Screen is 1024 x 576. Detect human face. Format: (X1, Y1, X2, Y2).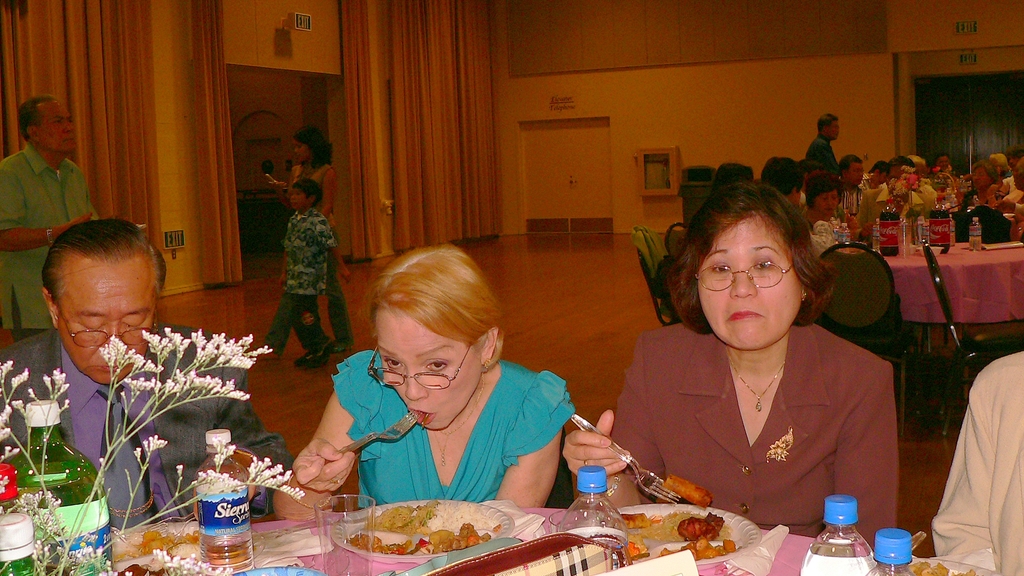
(816, 188, 840, 218).
